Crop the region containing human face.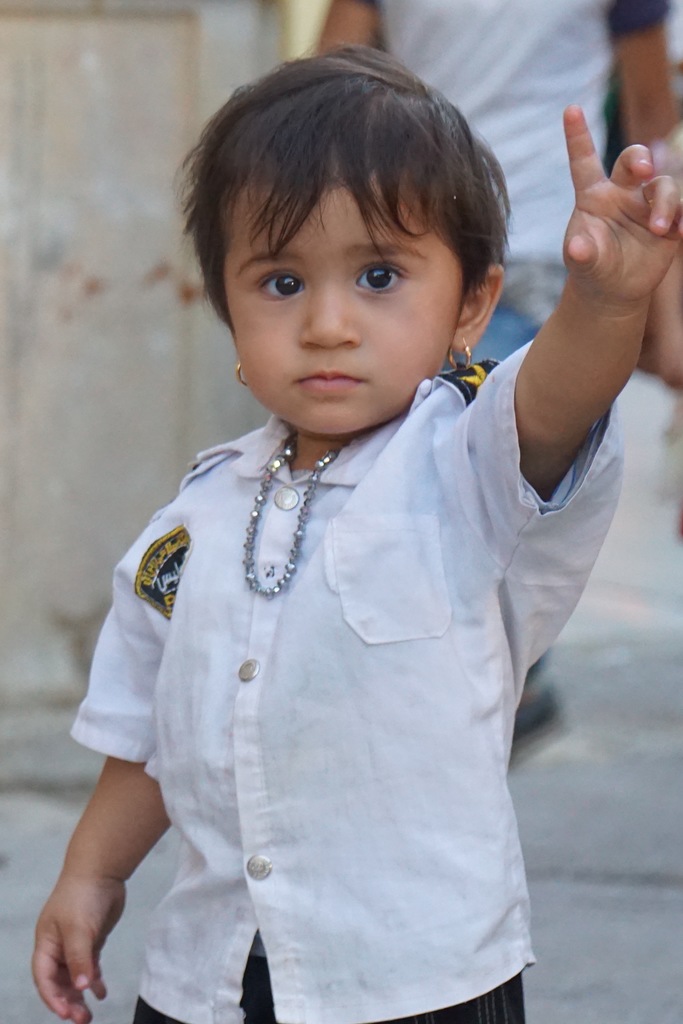
Crop region: (224,189,460,445).
